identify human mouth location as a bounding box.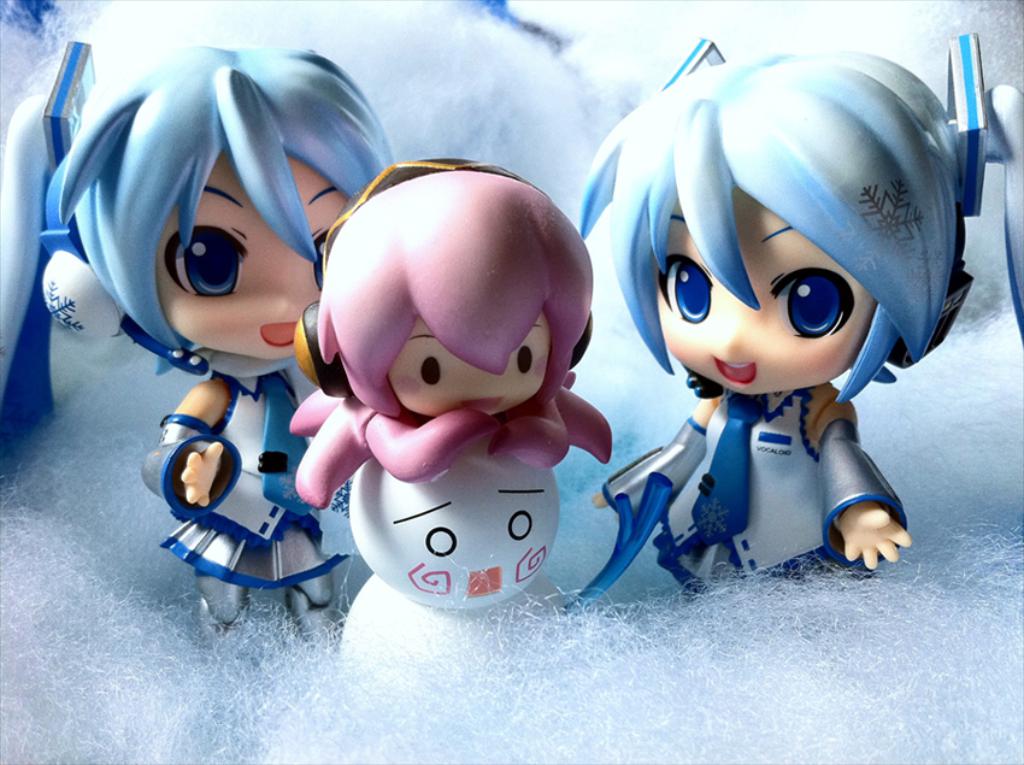
region(710, 355, 757, 390).
